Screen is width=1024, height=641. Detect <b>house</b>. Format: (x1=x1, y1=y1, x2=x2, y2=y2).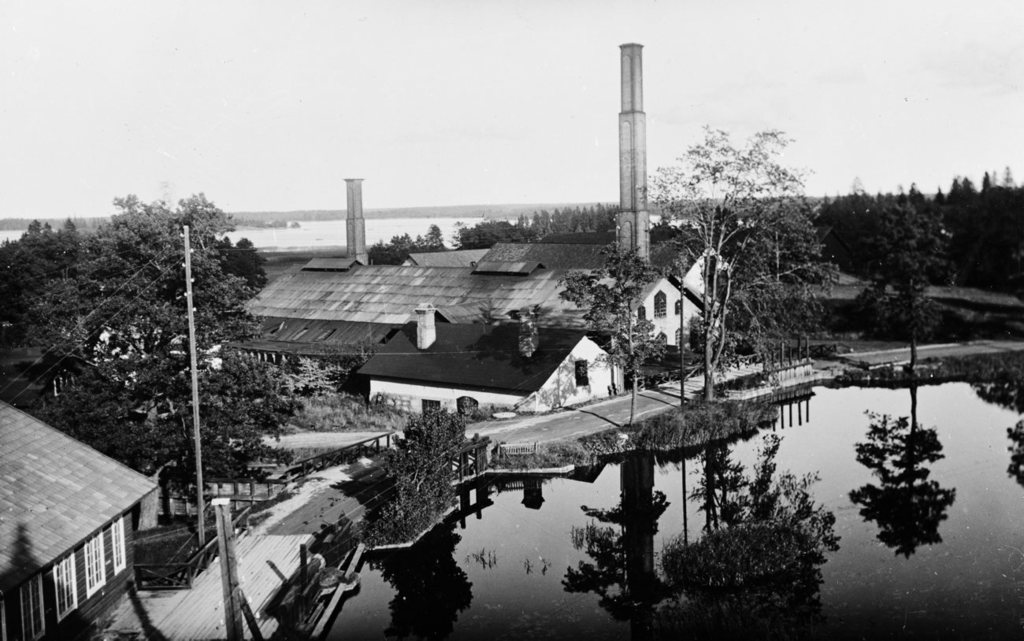
(x1=213, y1=45, x2=740, y2=372).
